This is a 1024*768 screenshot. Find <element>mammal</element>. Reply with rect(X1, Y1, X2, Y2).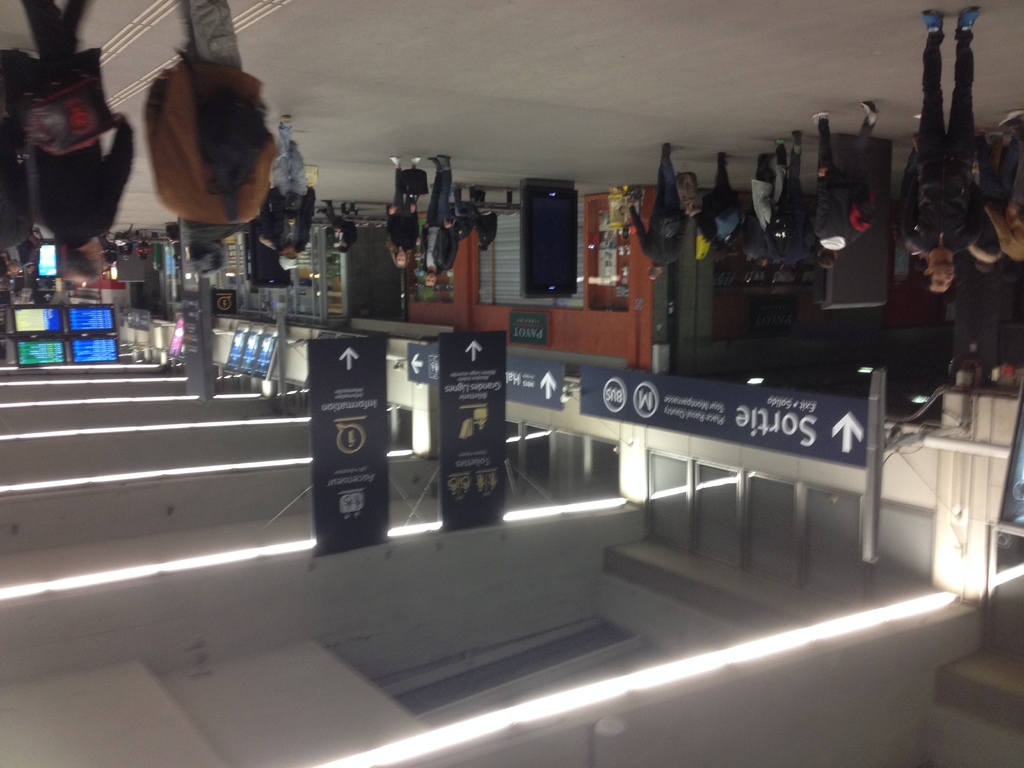
rect(0, 48, 38, 276).
